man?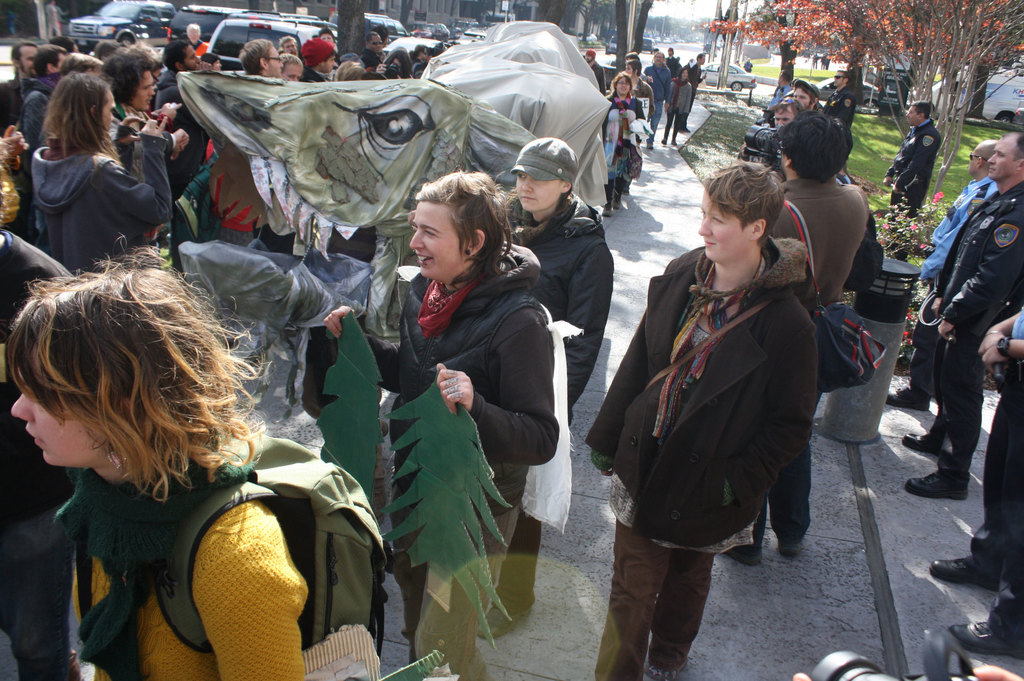
765,70,799,110
